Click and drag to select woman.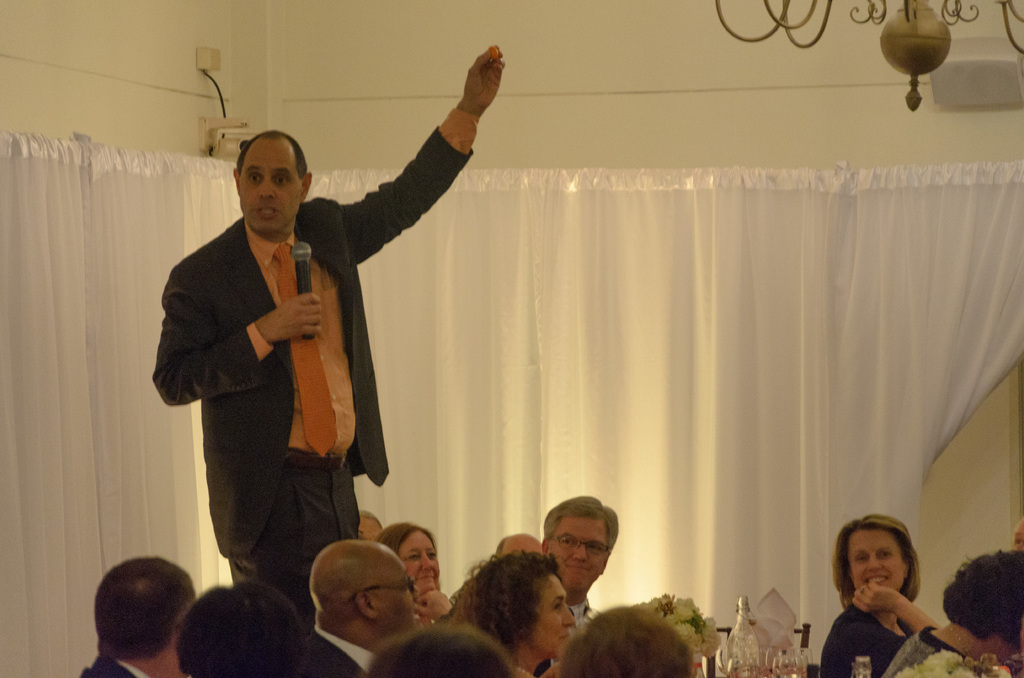
Selection: (left=449, top=548, right=579, bottom=677).
